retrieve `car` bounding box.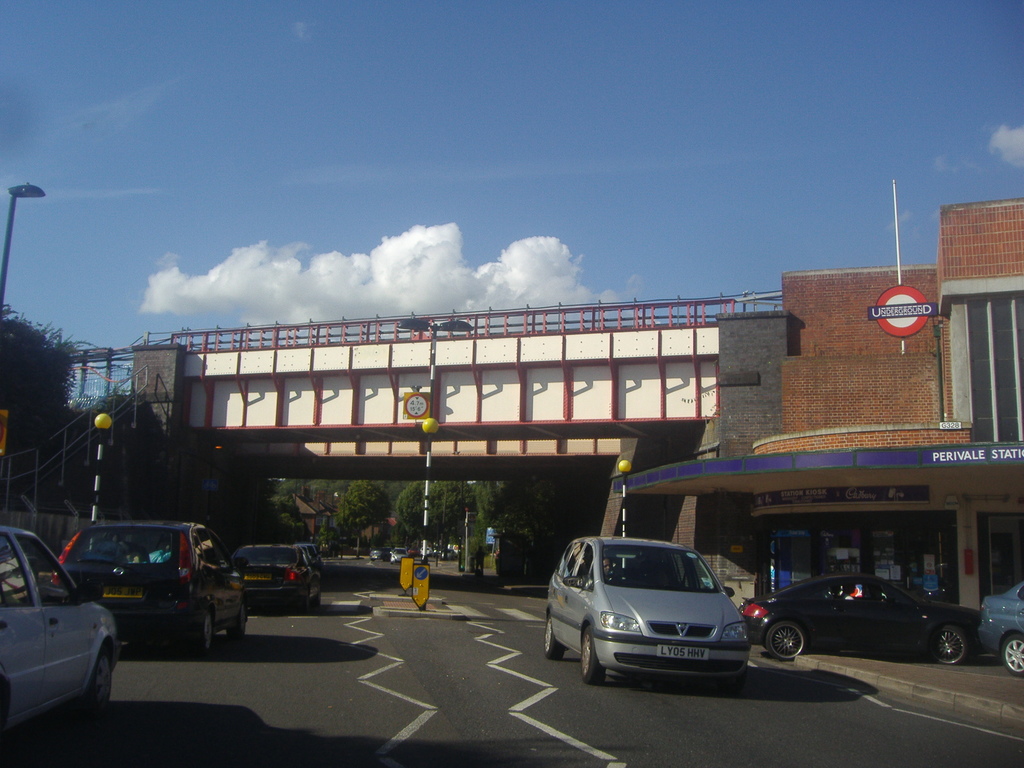
Bounding box: 367/545/382/558.
